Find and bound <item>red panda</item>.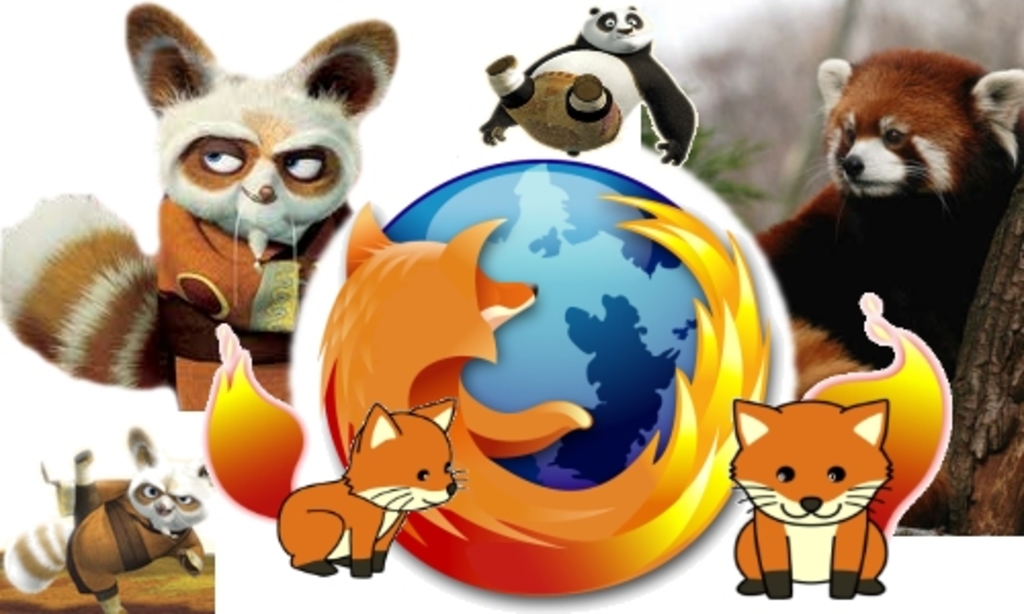
Bound: rect(0, 0, 399, 409).
